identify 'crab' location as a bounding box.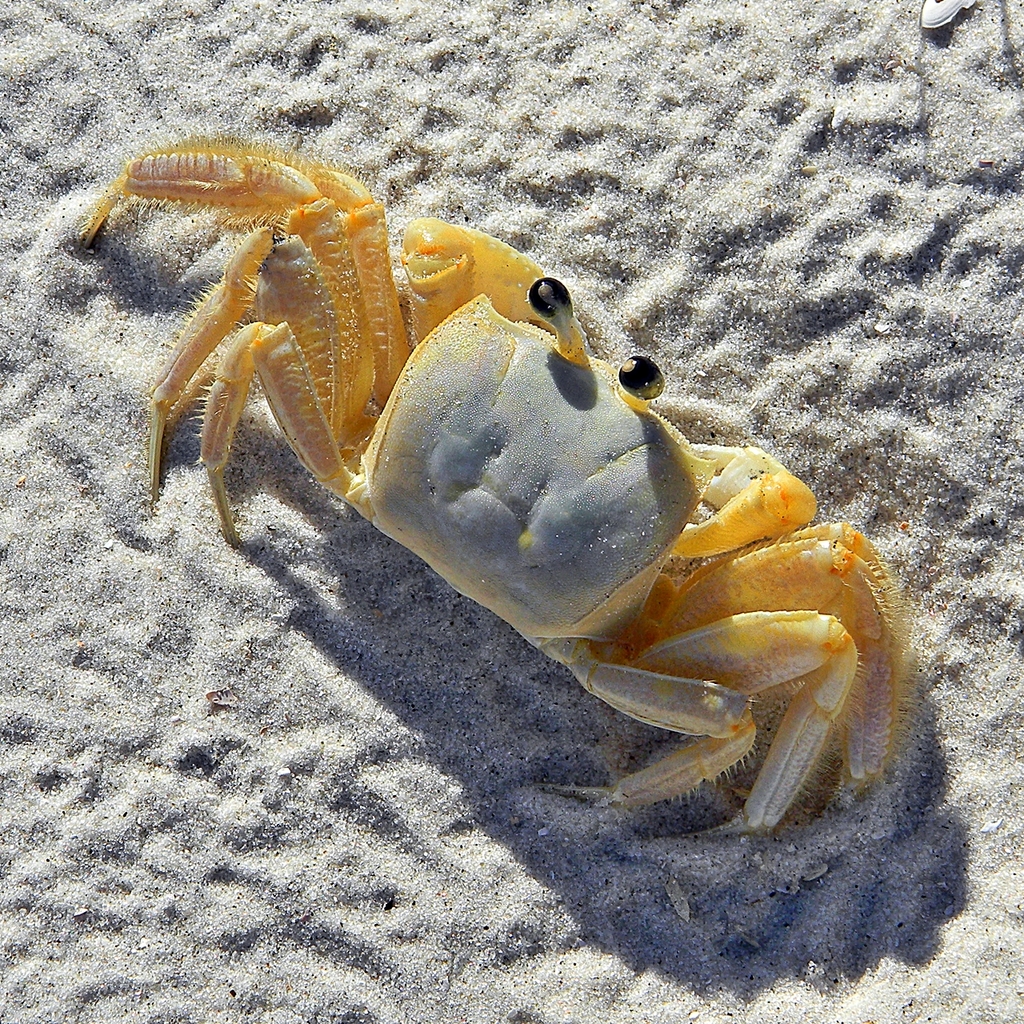
box(62, 128, 920, 845).
